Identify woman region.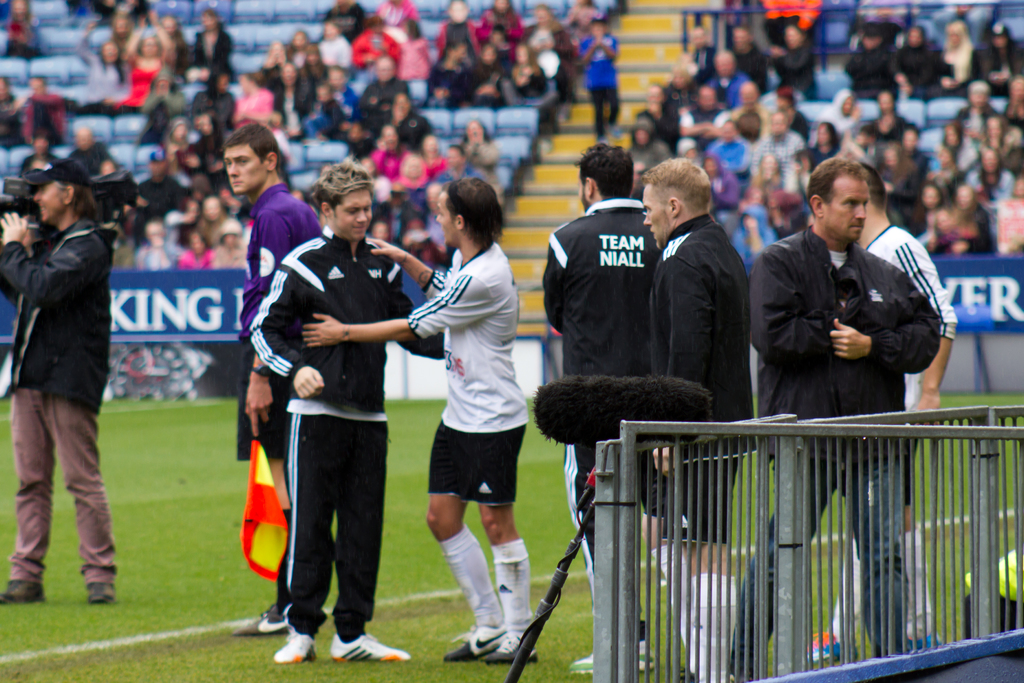
Region: select_region(193, 5, 239, 85).
